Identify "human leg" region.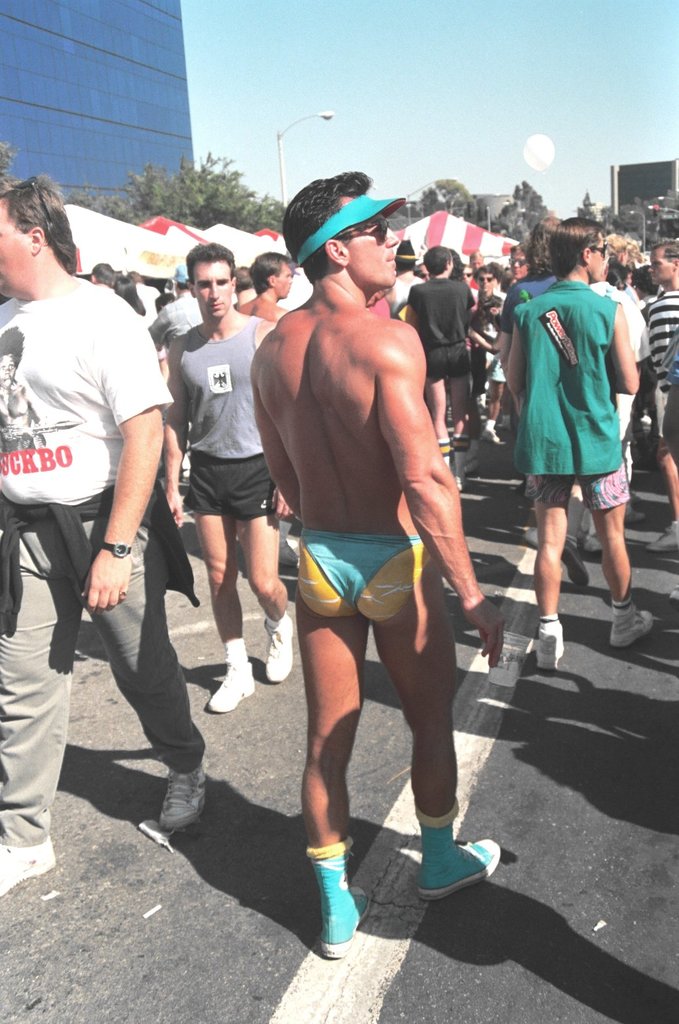
Region: box=[652, 438, 678, 554].
